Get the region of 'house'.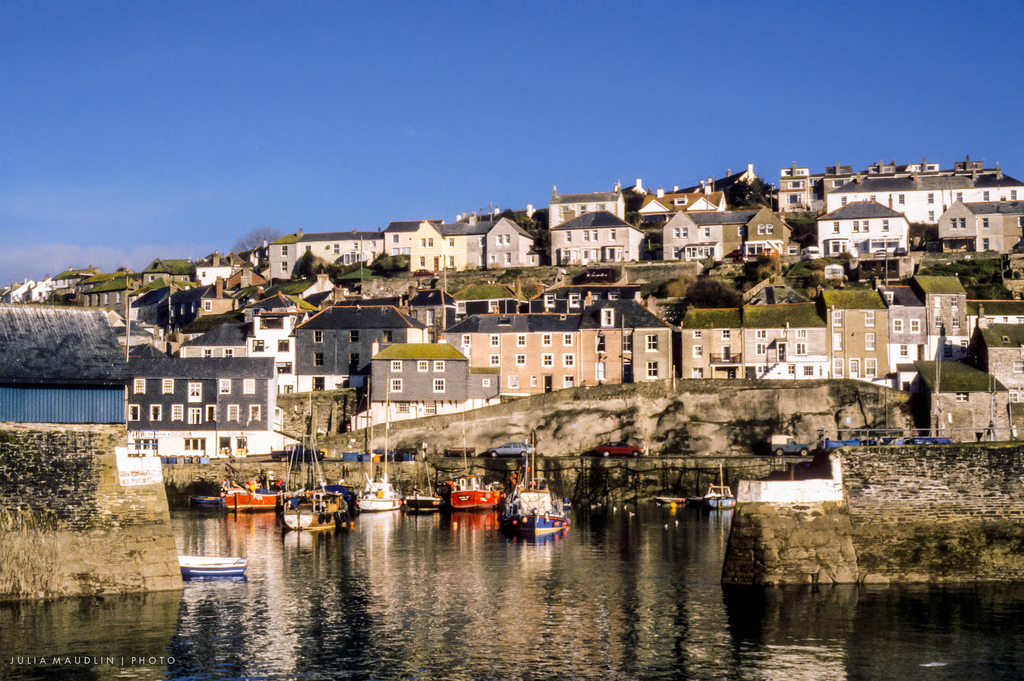
box(191, 249, 241, 287).
